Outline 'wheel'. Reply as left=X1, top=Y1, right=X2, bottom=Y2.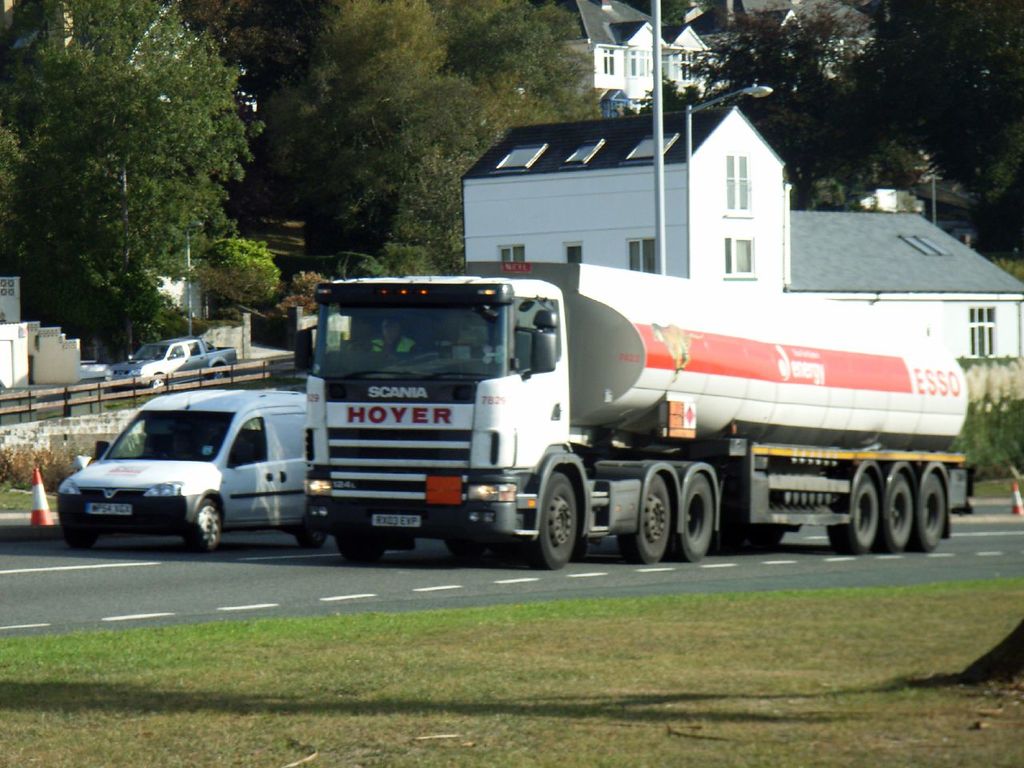
left=438, top=533, right=499, bottom=565.
